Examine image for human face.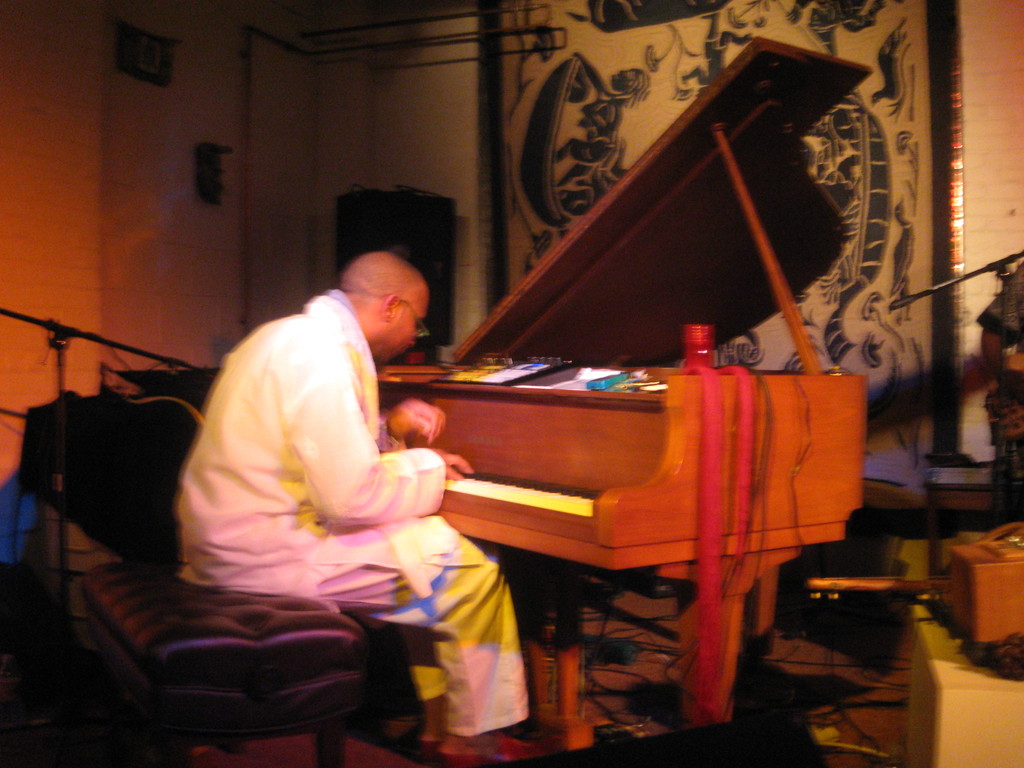
Examination result: pyautogui.locateOnScreen(381, 290, 427, 362).
